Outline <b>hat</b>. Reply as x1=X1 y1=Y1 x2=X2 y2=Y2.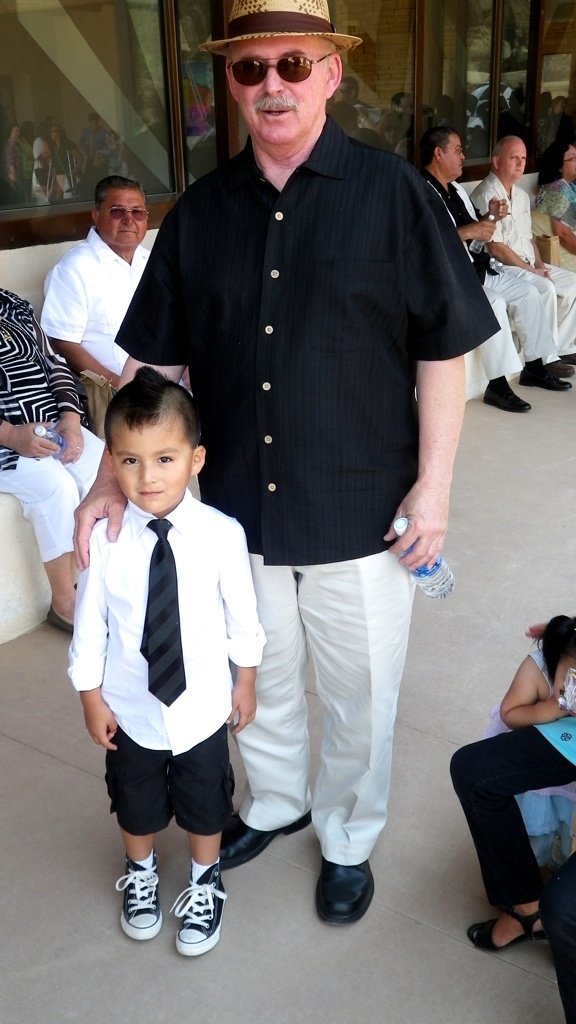
x1=196 y1=0 x2=363 y2=59.
